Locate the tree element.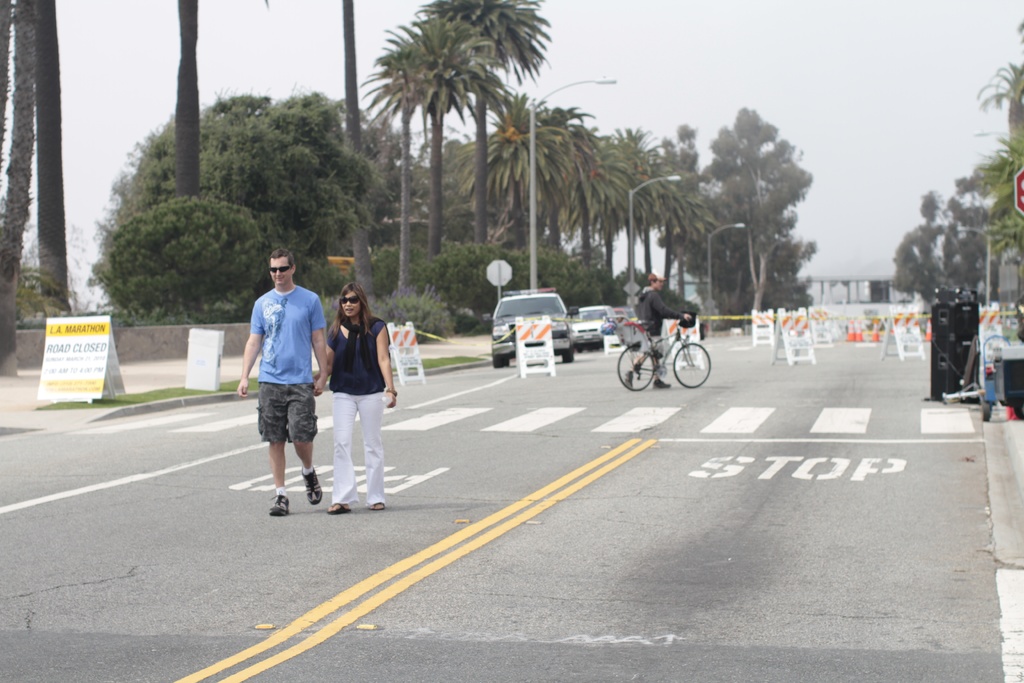
Element bbox: box(891, 181, 959, 308).
